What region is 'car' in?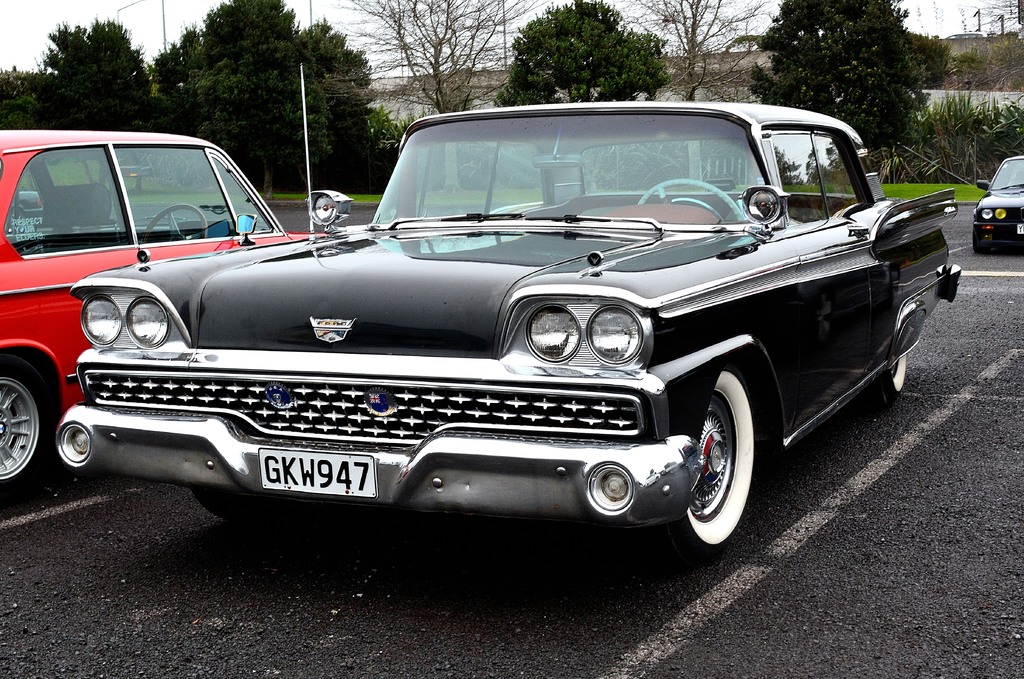
bbox(3, 192, 42, 234).
